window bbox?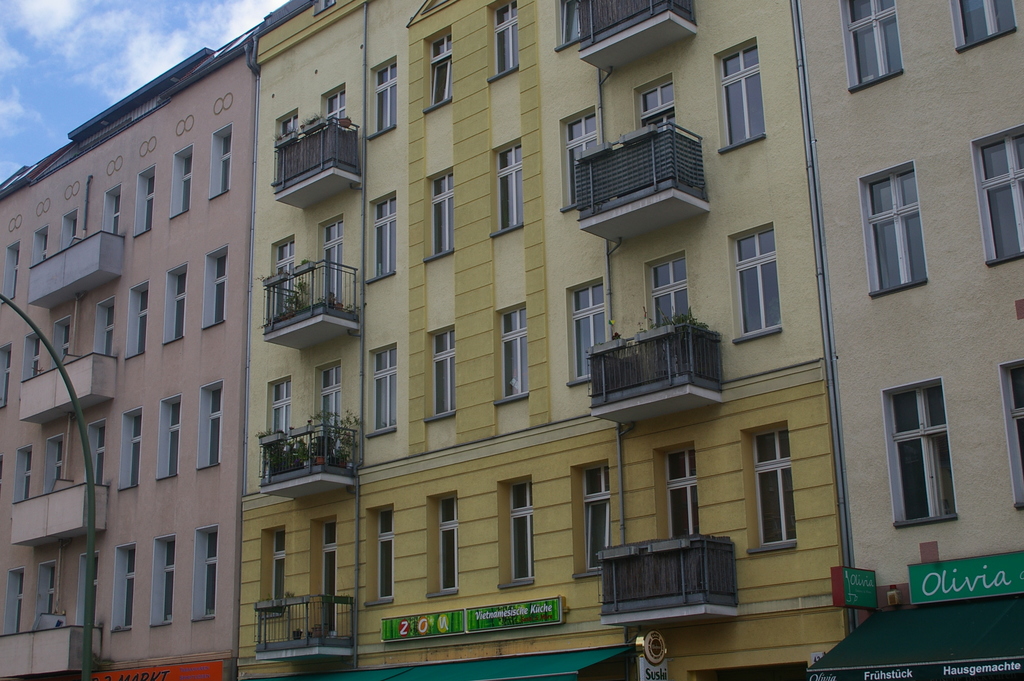
l=319, t=86, r=347, b=125
